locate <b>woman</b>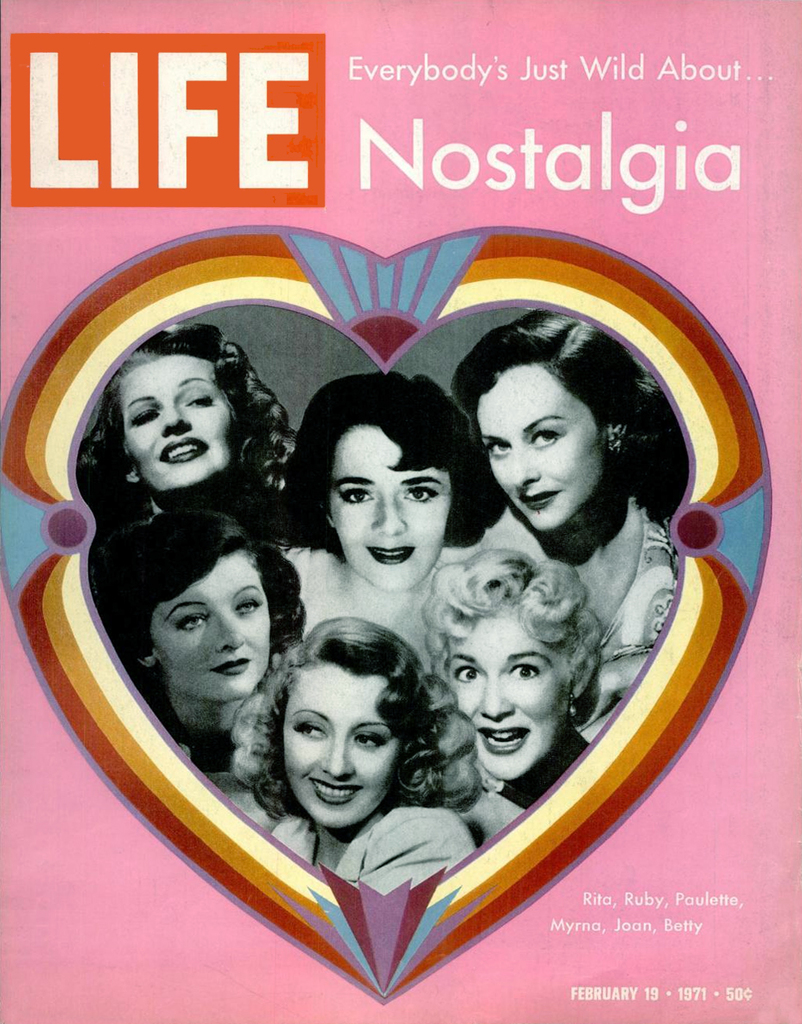
detection(449, 306, 685, 737)
